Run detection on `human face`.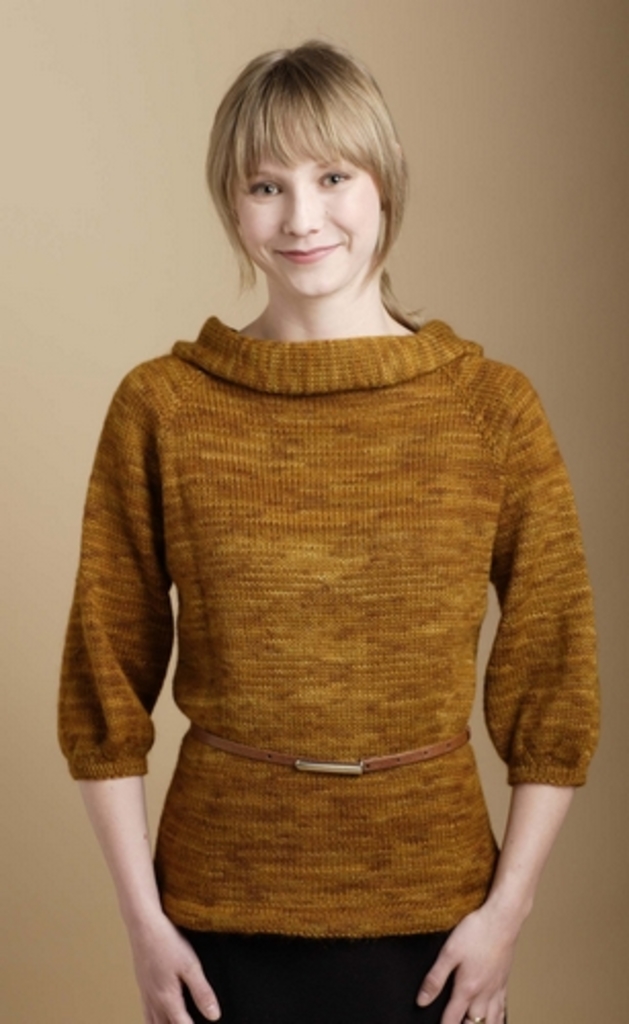
Result: pyautogui.locateOnScreen(232, 129, 379, 293).
